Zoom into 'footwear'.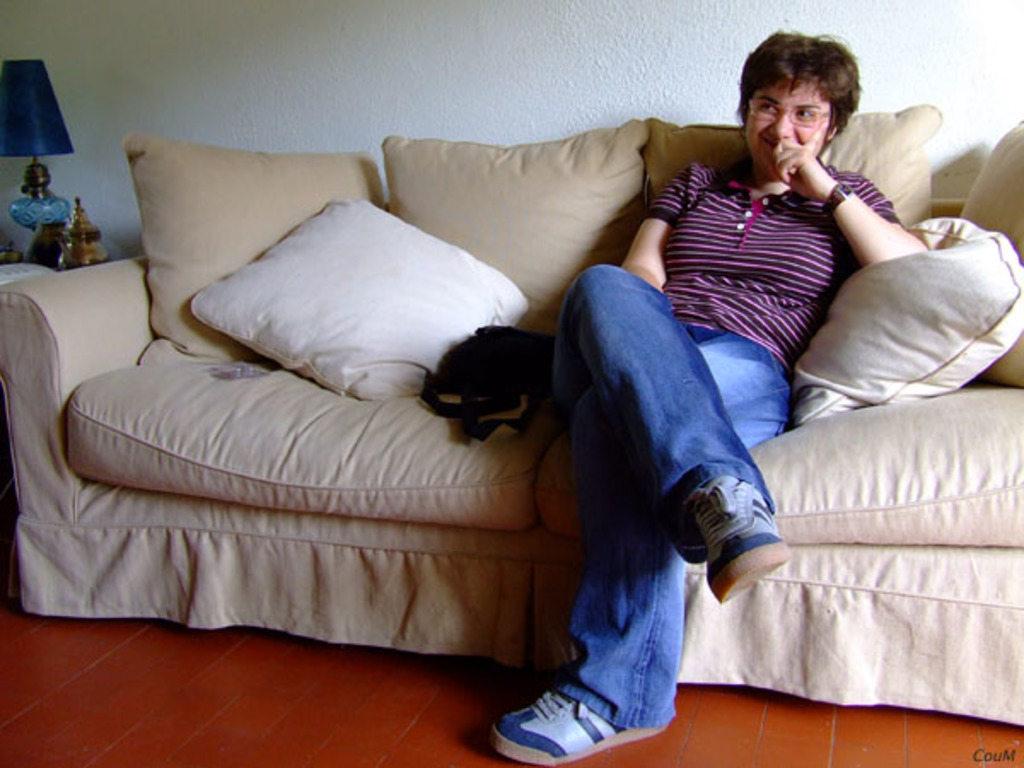
Zoom target: l=488, t=684, r=669, b=766.
